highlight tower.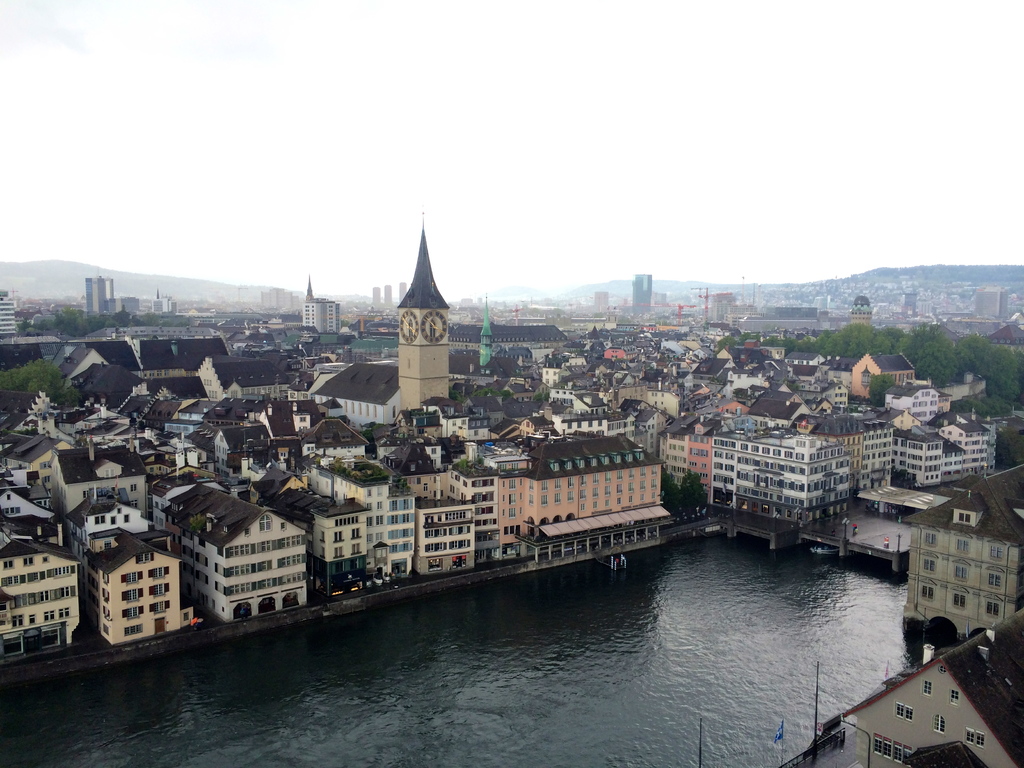
Highlighted region: 83, 269, 117, 318.
